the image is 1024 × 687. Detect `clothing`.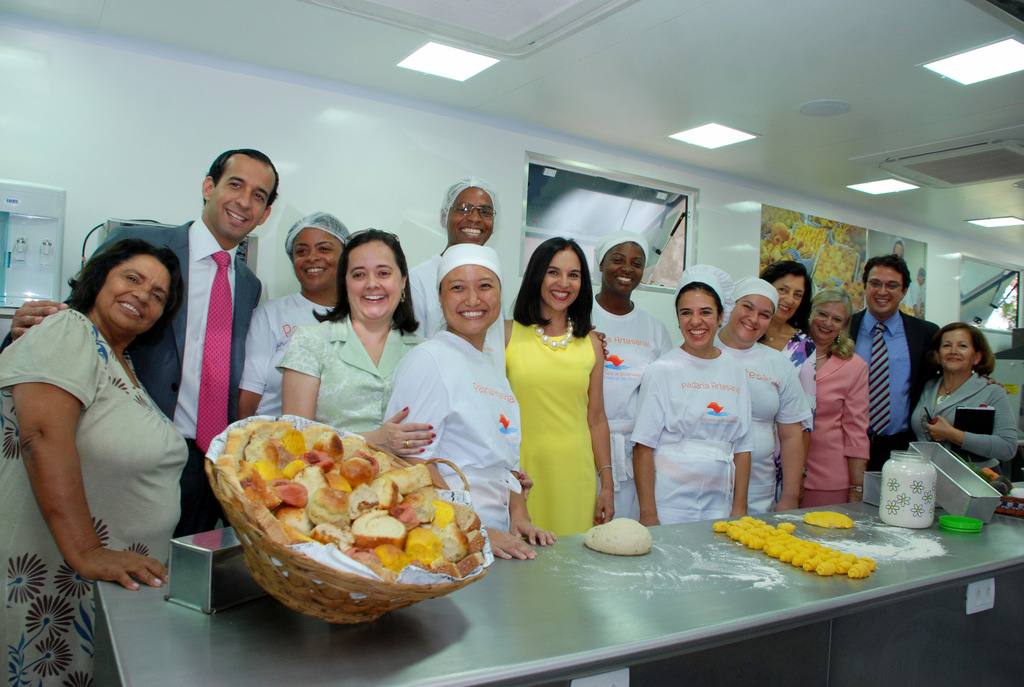
Detection: <box>840,308,953,468</box>.
